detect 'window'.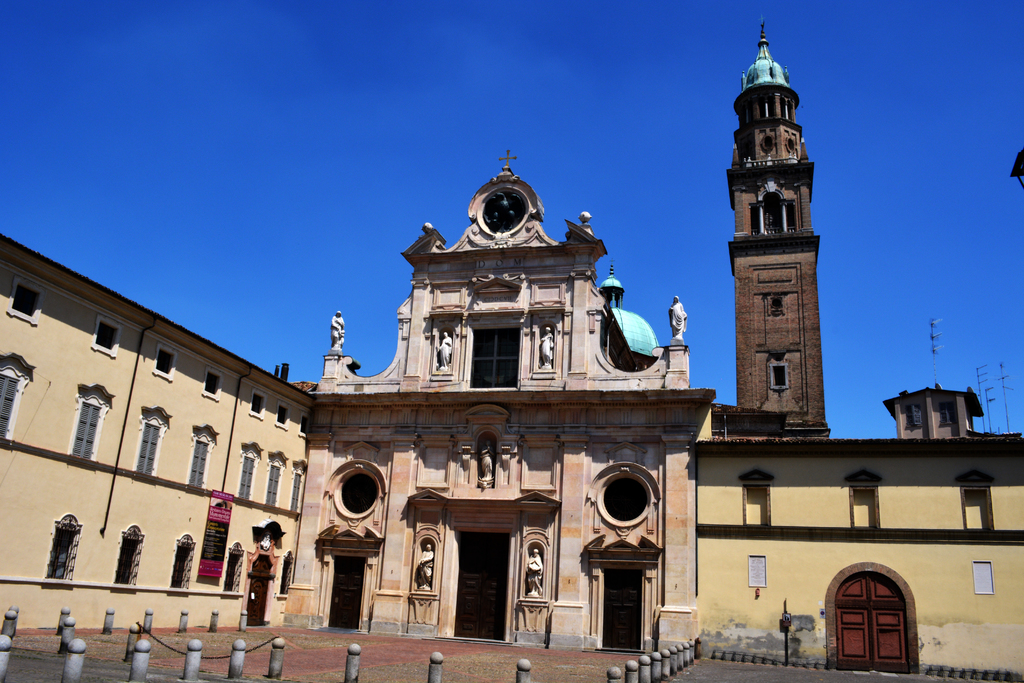
Detected at 269/450/283/506.
